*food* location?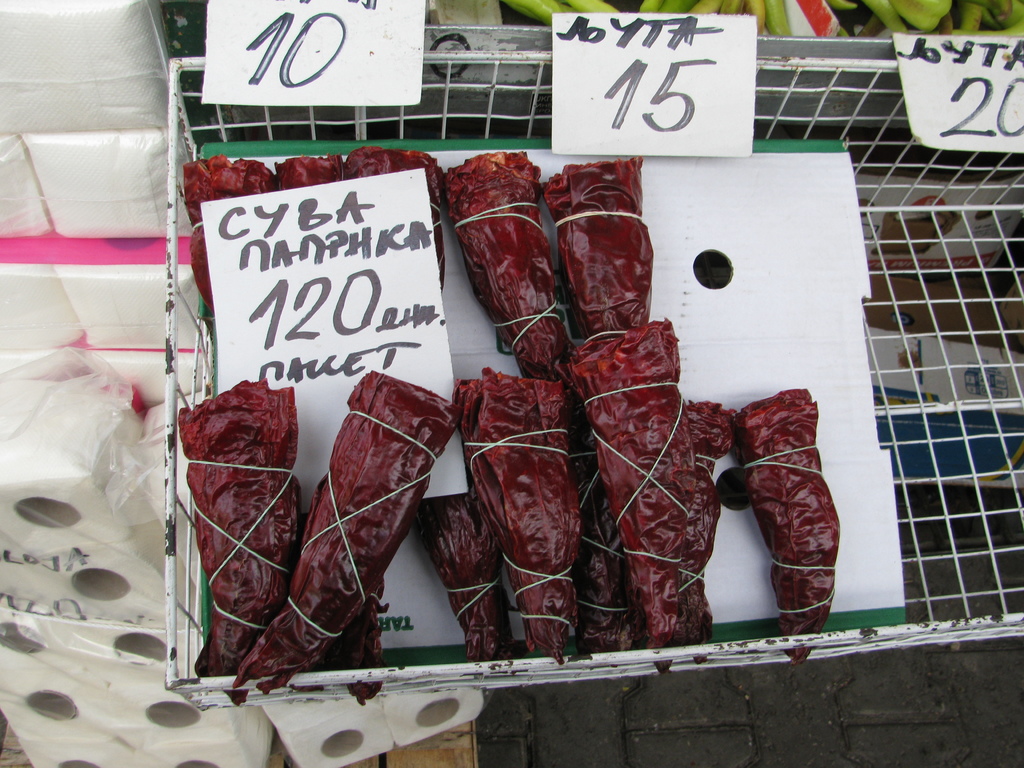
(273, 154, 344, 191)
